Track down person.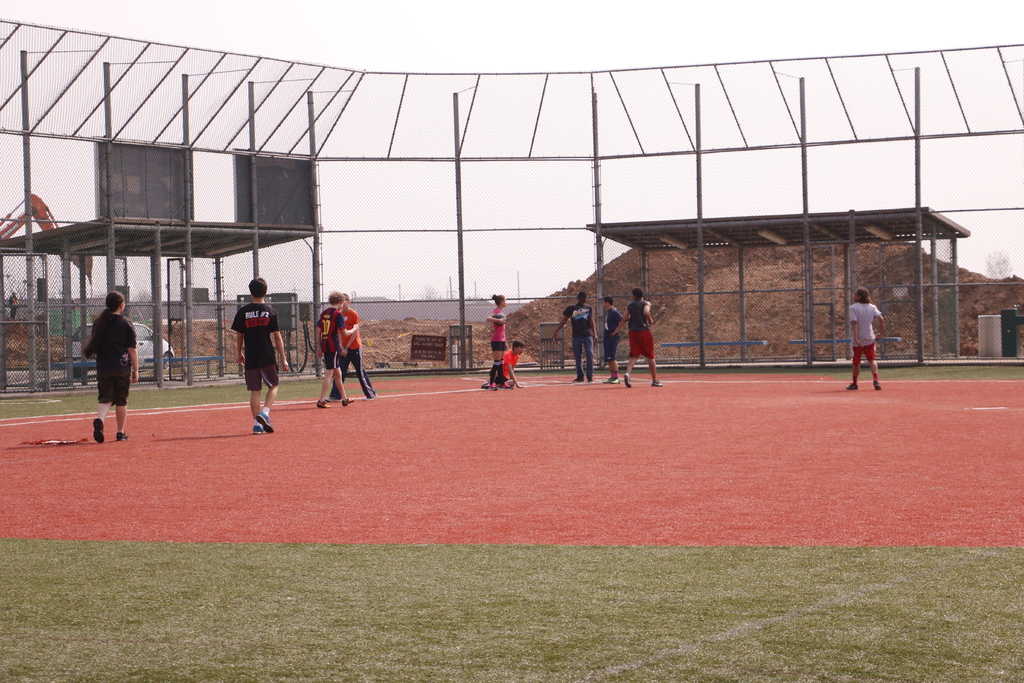
Tracked to <box>504,337,525,391</box>.
